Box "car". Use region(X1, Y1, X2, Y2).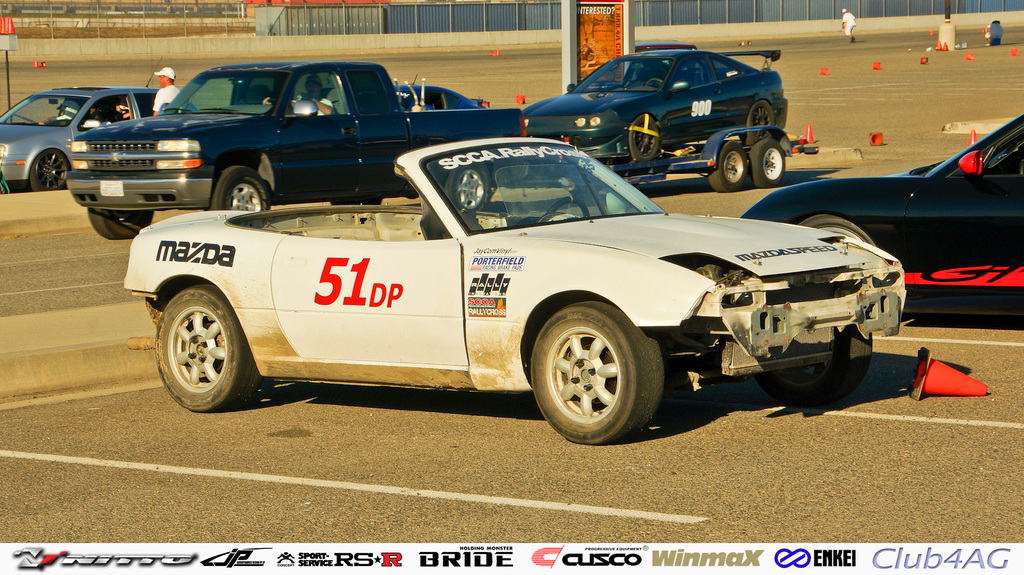
region(131, 132, 929, 432).
